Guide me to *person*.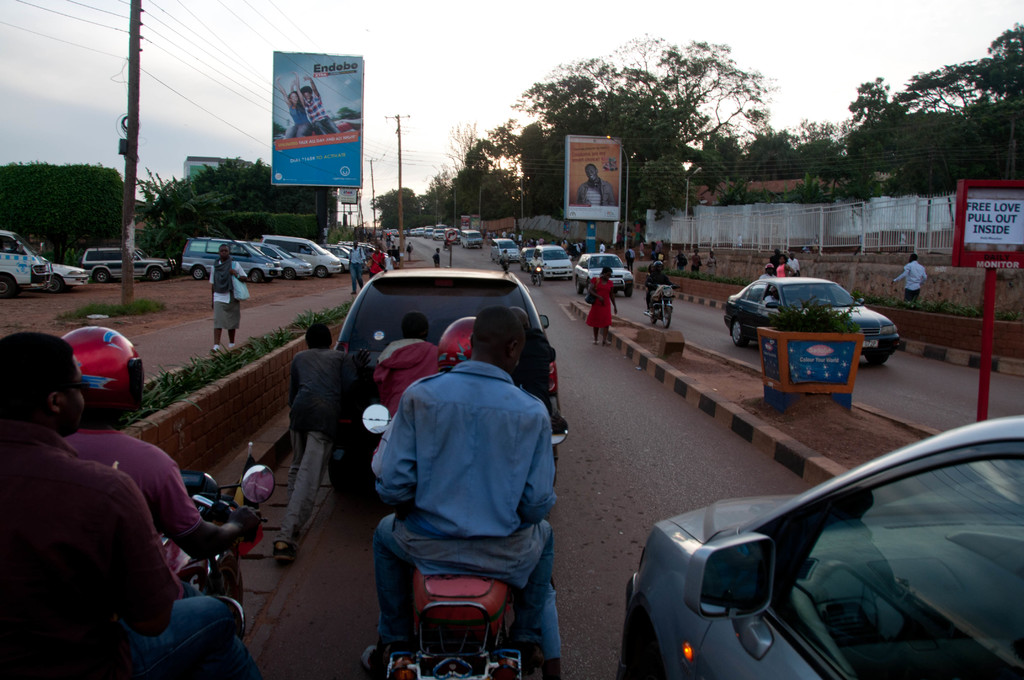
Guidance: <region>367, 283, 573, 660</region>.
